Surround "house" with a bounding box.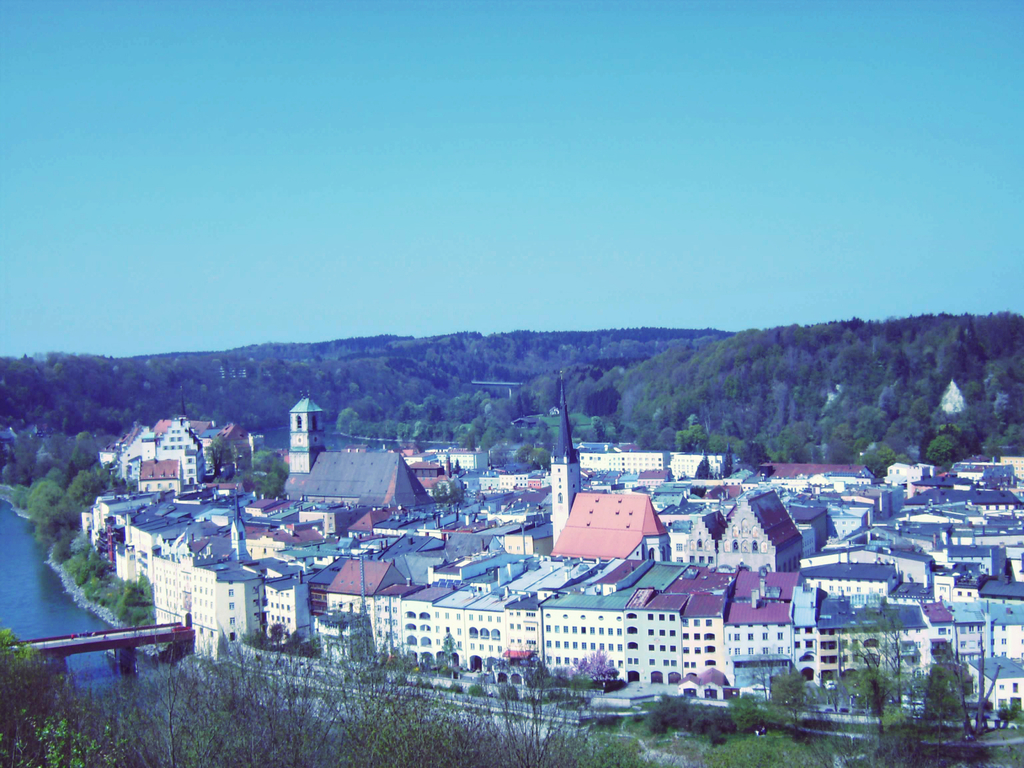
bbox=[945, 597, 988, 674].
